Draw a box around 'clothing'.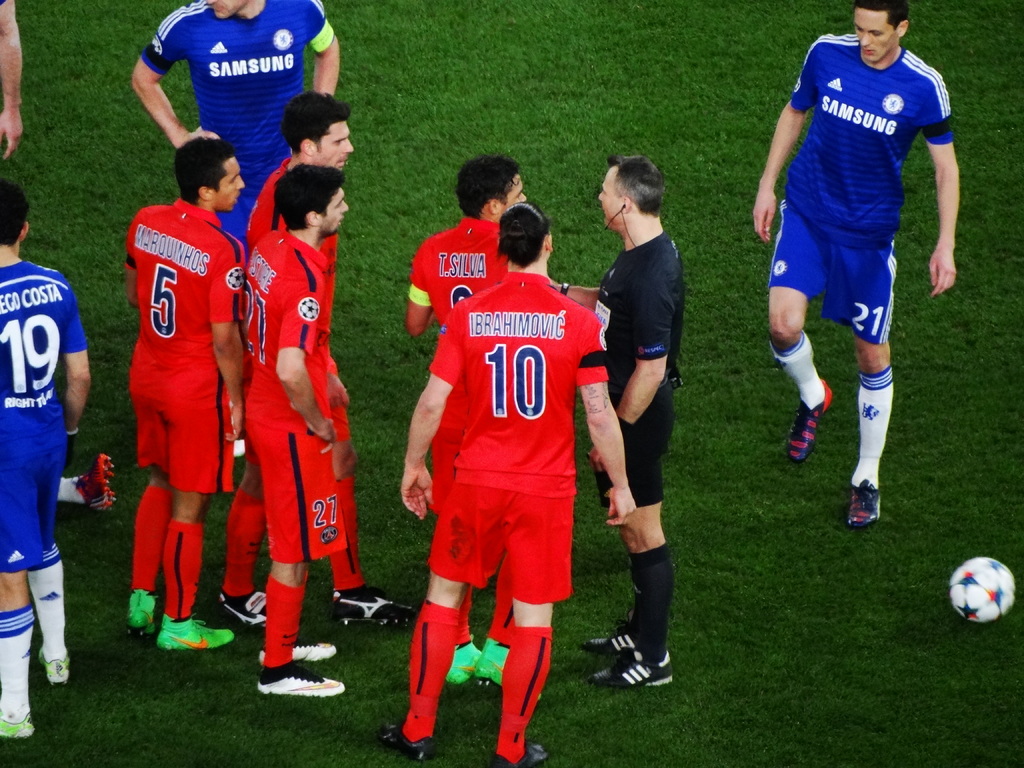
116:151:233:585.
